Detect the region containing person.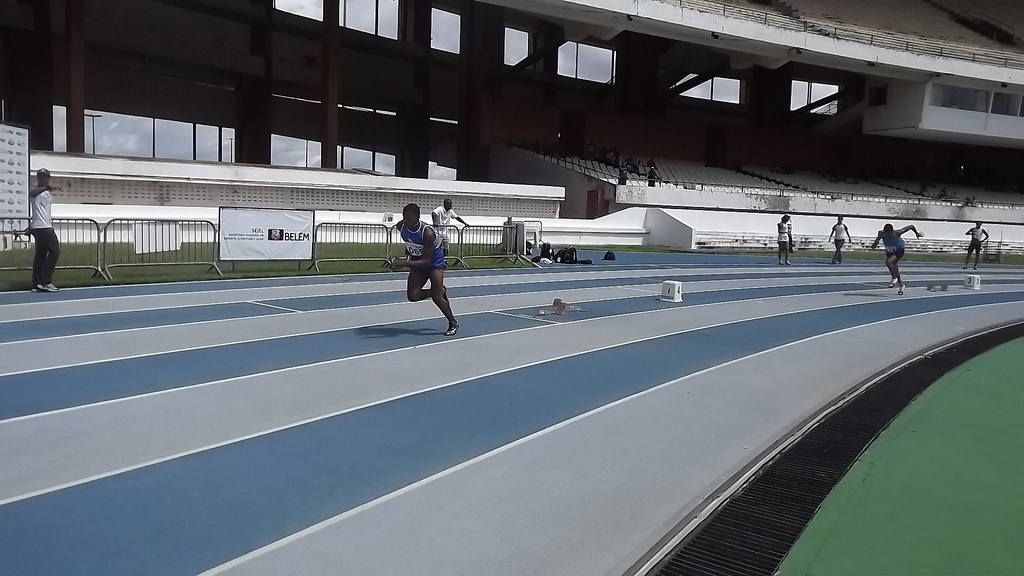
crop(24, 166, 60, 292).
